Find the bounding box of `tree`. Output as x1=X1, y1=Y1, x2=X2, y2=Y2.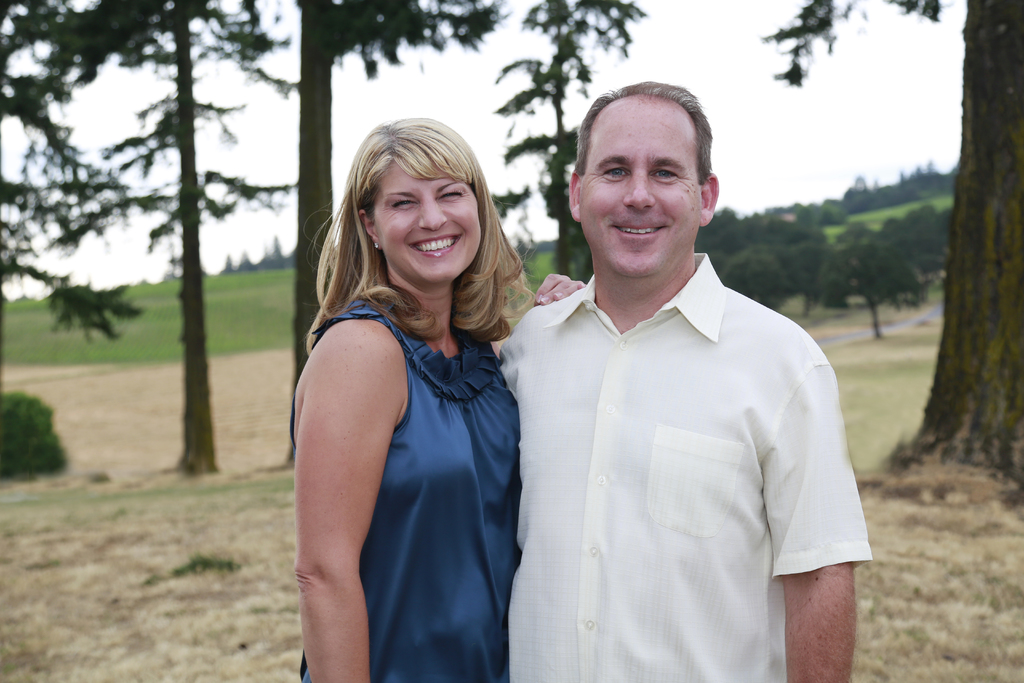
x1=787, y1=242, x2=833, y2=321.
